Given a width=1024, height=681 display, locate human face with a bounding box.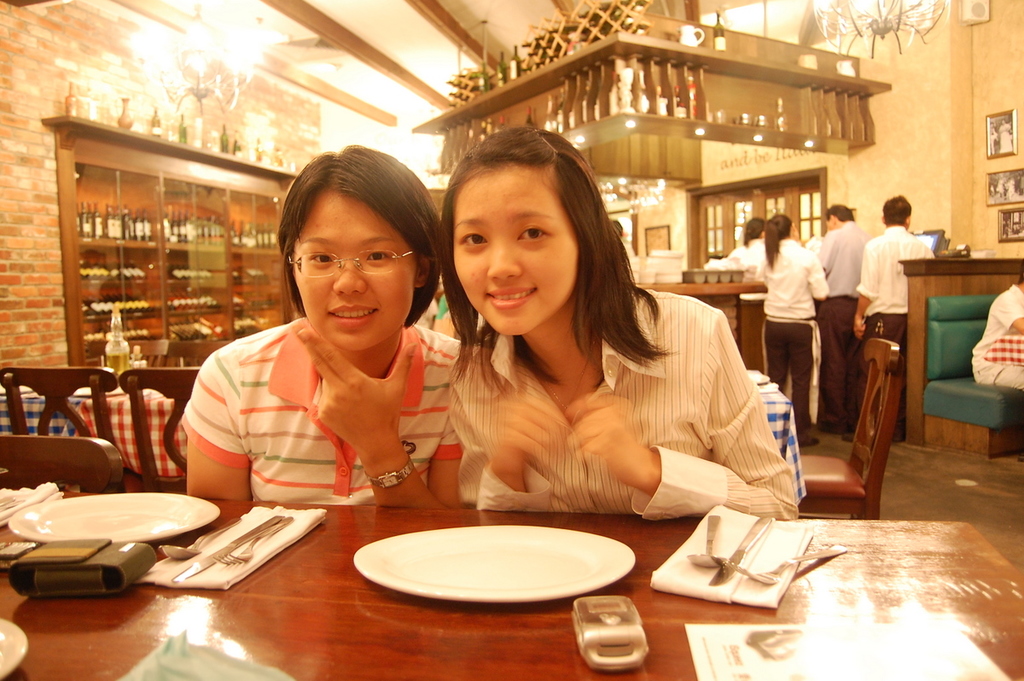
Located: 451:157:578:335.
